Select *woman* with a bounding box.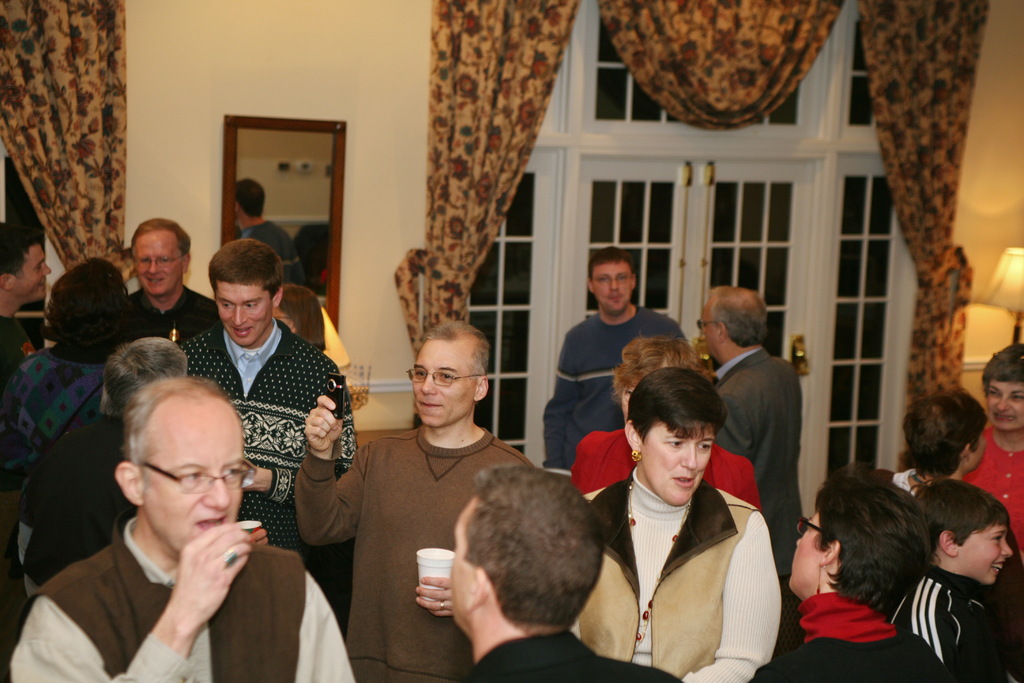
{"left": 570, "top": 333, "right": 762, "bottom": 513}.
